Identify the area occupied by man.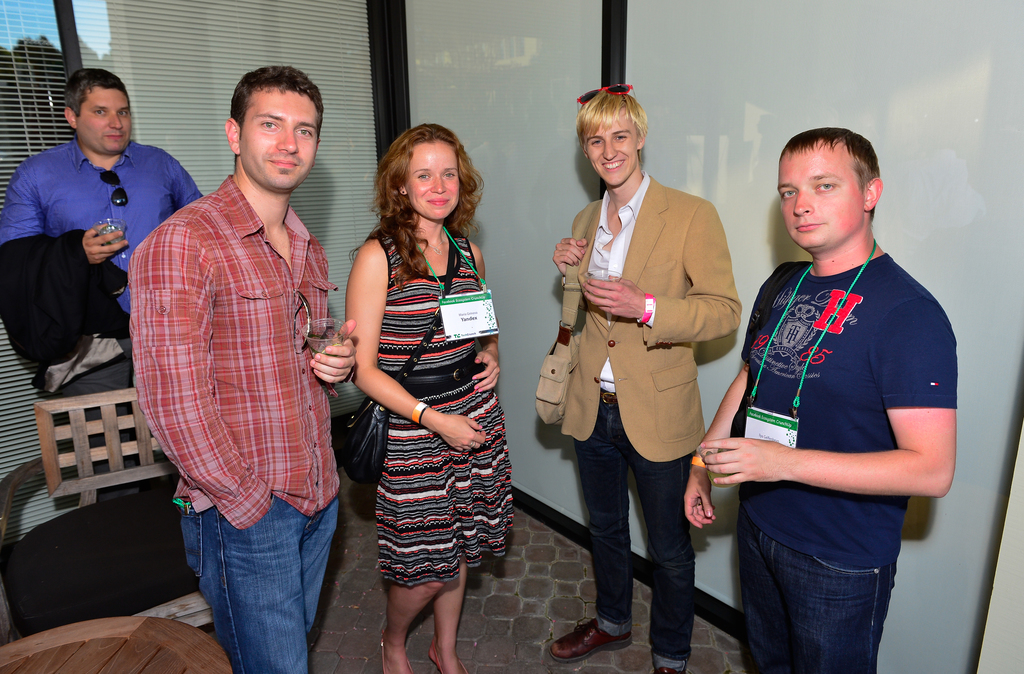
Area: bbox=[682, 127, 961, 673].
